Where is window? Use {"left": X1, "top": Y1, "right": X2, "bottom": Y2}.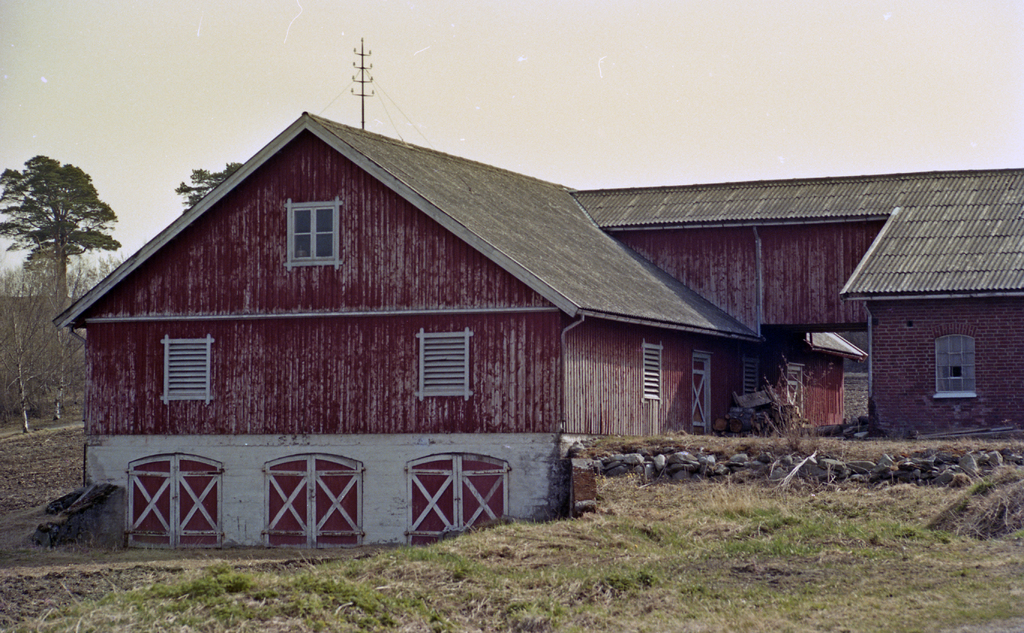
{"left": 643, "top": 339, "right": 663, "bottom": 403}.
